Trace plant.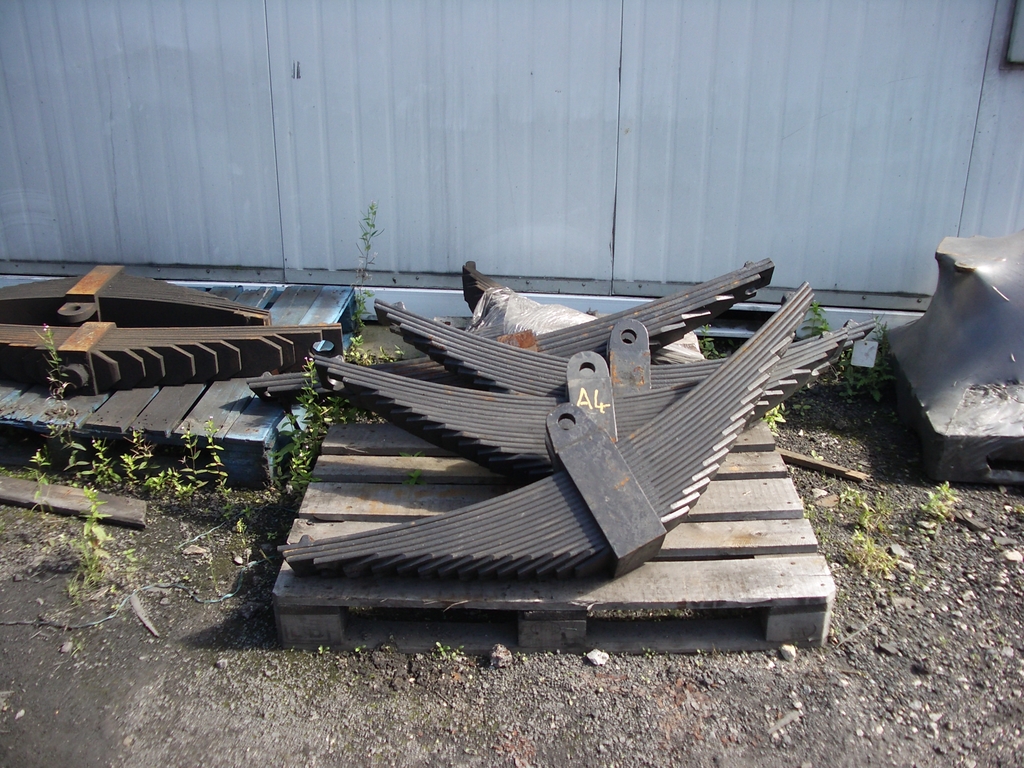
Traced to locate(801, 300, 834, 334).
